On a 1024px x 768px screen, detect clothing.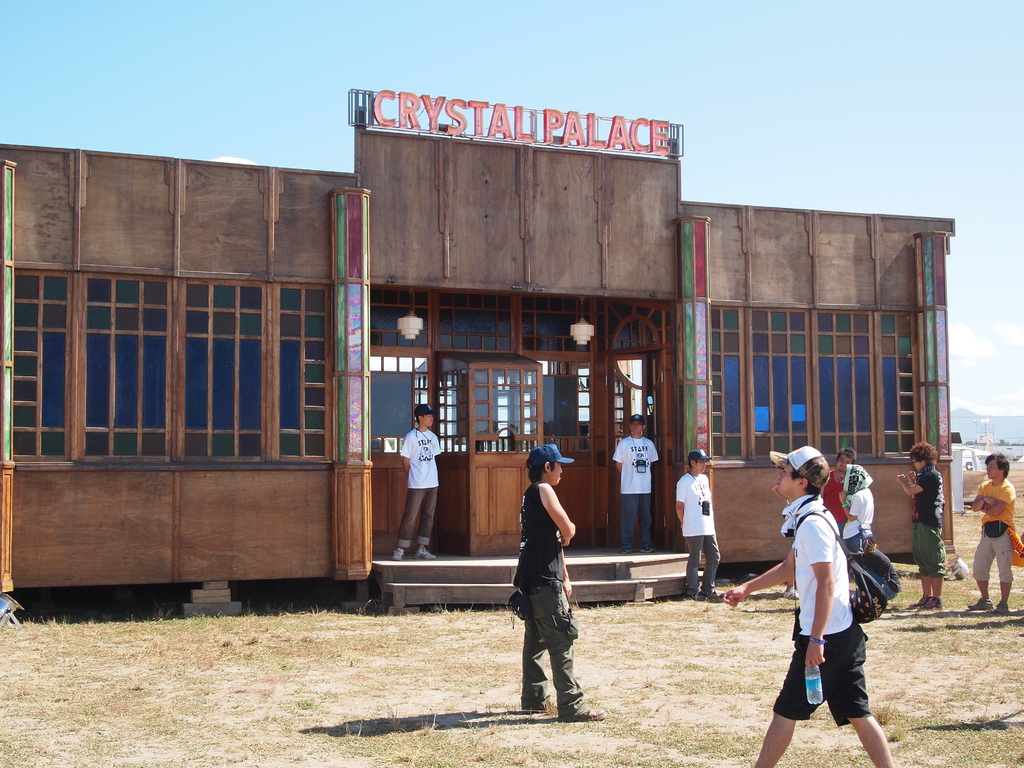
l=602, t=431, r=654, b=550.
